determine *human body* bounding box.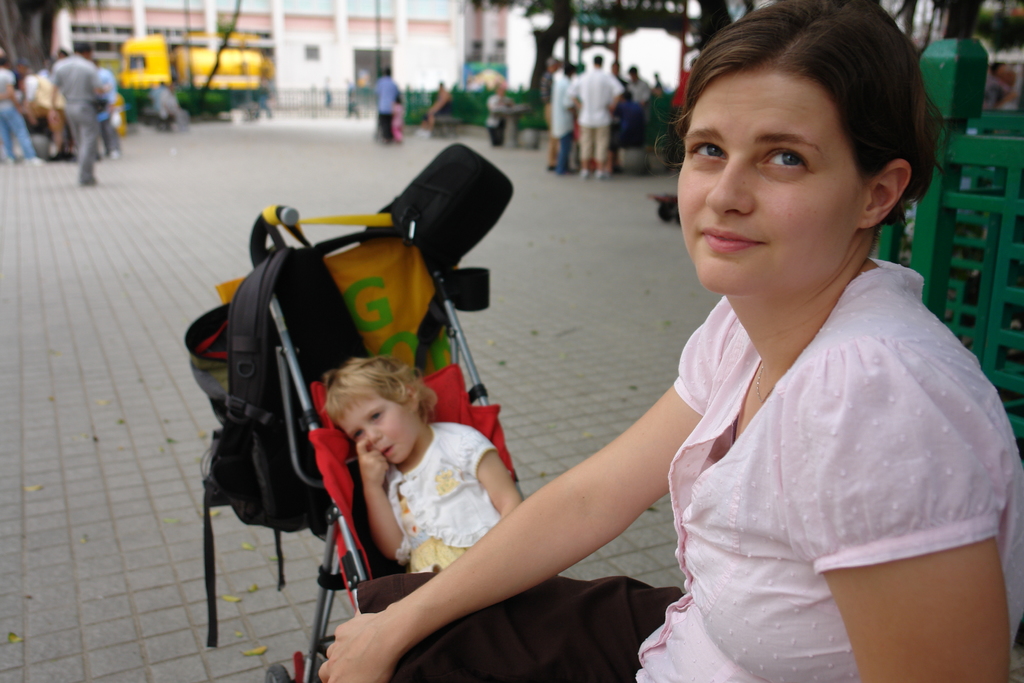
Determined: region(1, 46, 48, 164).
